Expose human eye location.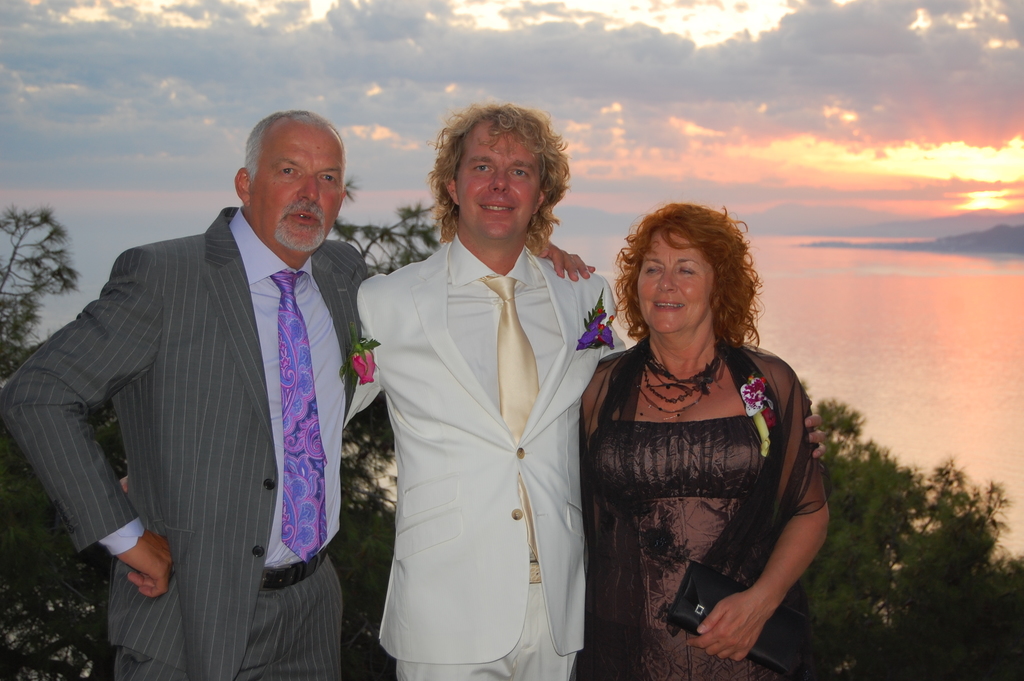
Exposed at [506,167,530,181].
